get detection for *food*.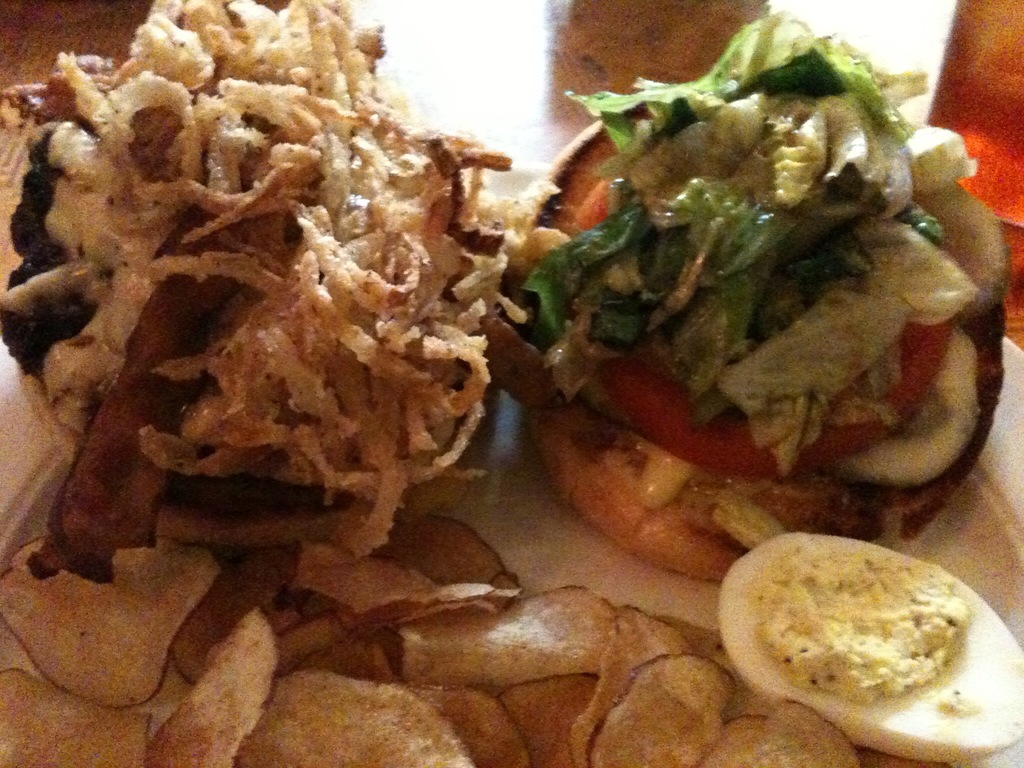
Detection: x1=510 y1=0 x2=1009 y2=594.
